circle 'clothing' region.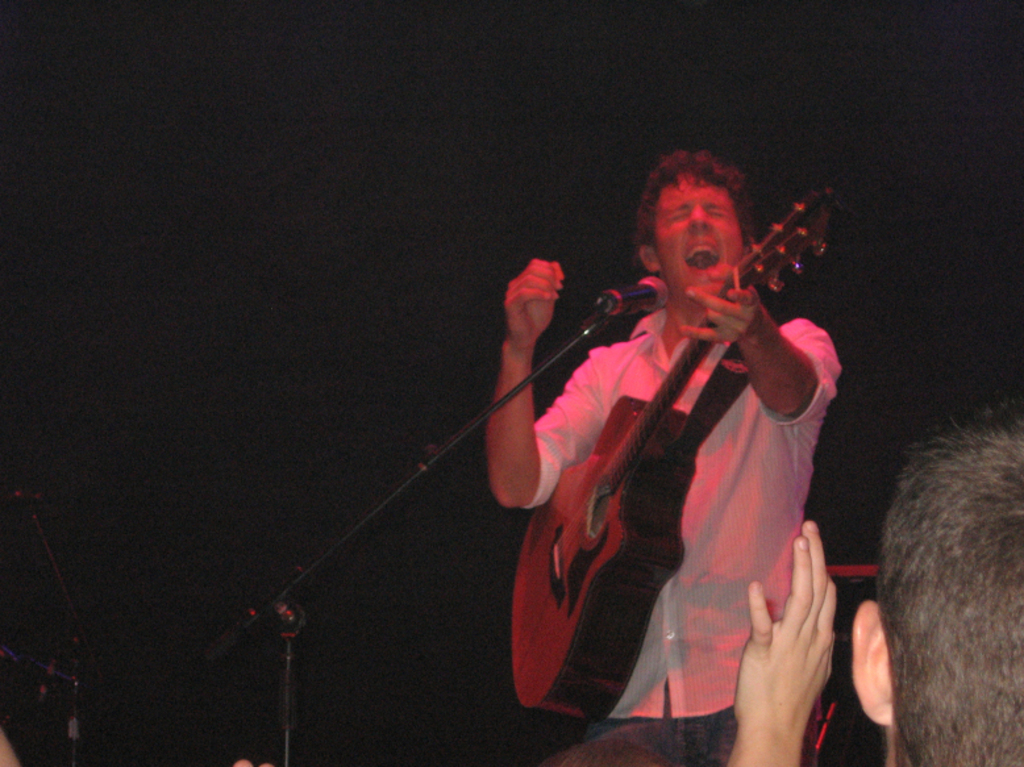
Region: bbox(534, 222, 866, 750).
